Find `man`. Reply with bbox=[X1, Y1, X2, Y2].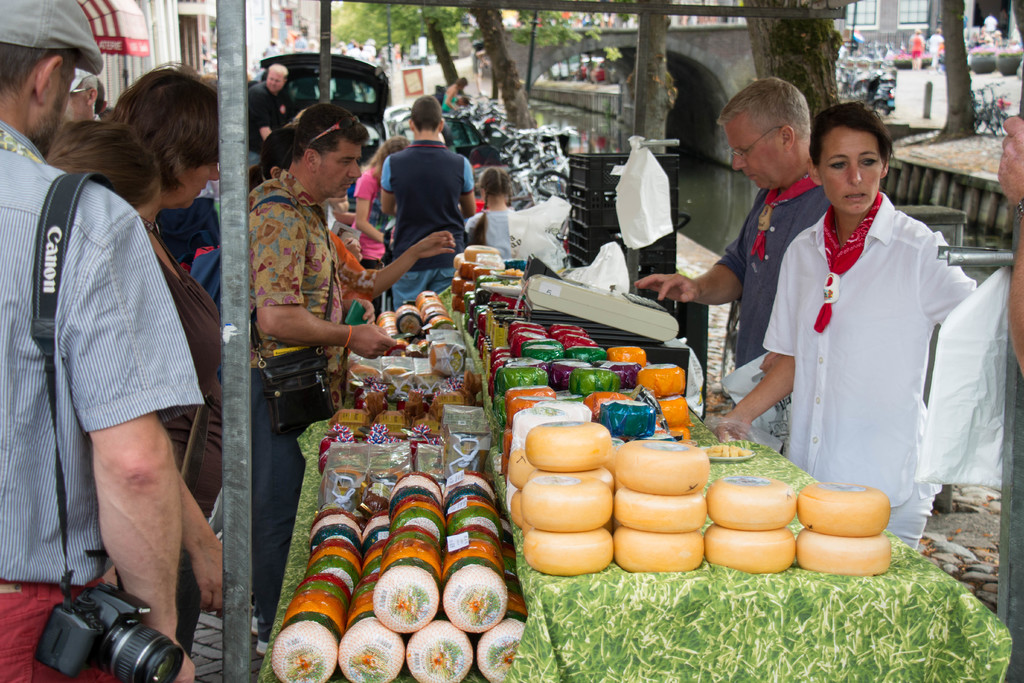
bbox=[0, 0, 203, 682].
